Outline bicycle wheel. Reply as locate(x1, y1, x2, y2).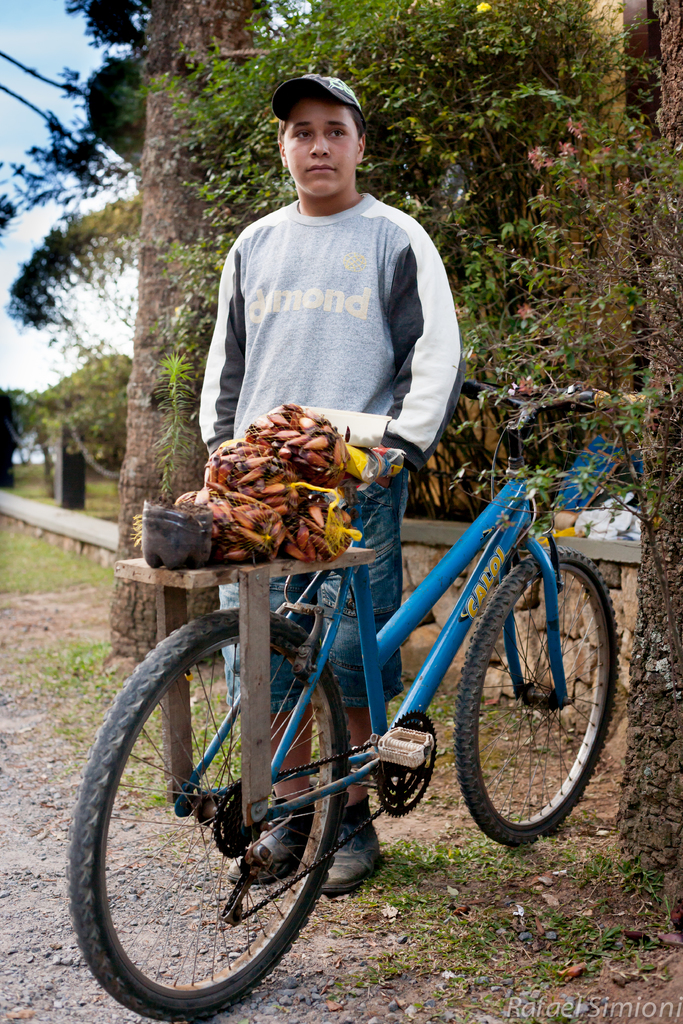
locate(71, 605, 354, 1018).
